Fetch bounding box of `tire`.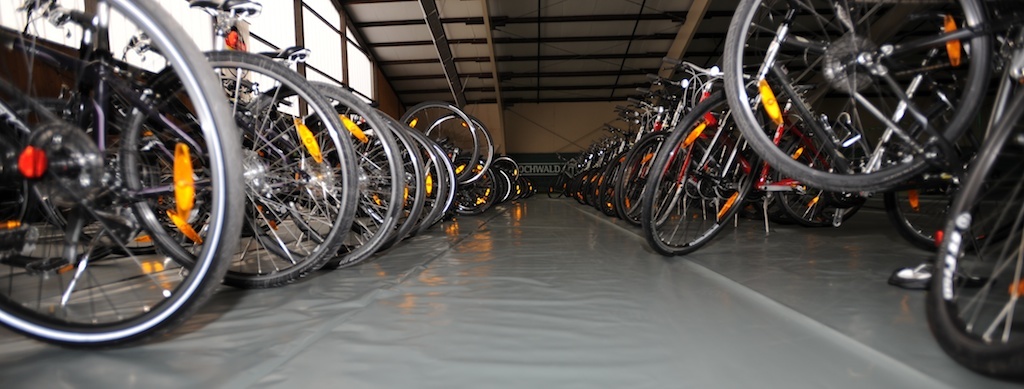
Bbox: 0:0:239:351.
